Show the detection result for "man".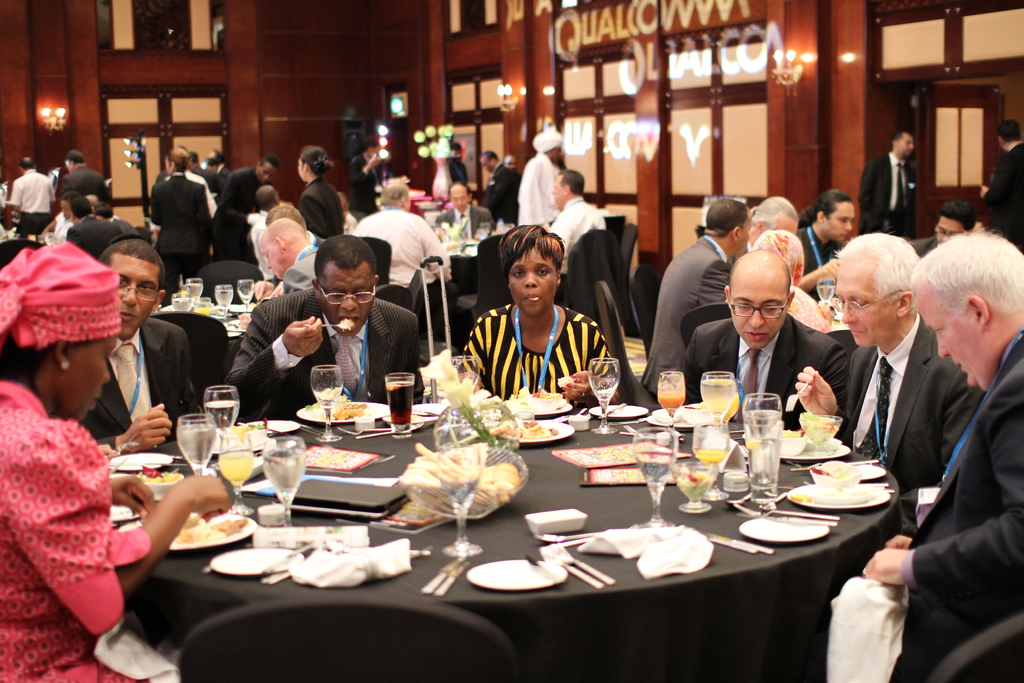
Rect(67, 194, 124, 255).
